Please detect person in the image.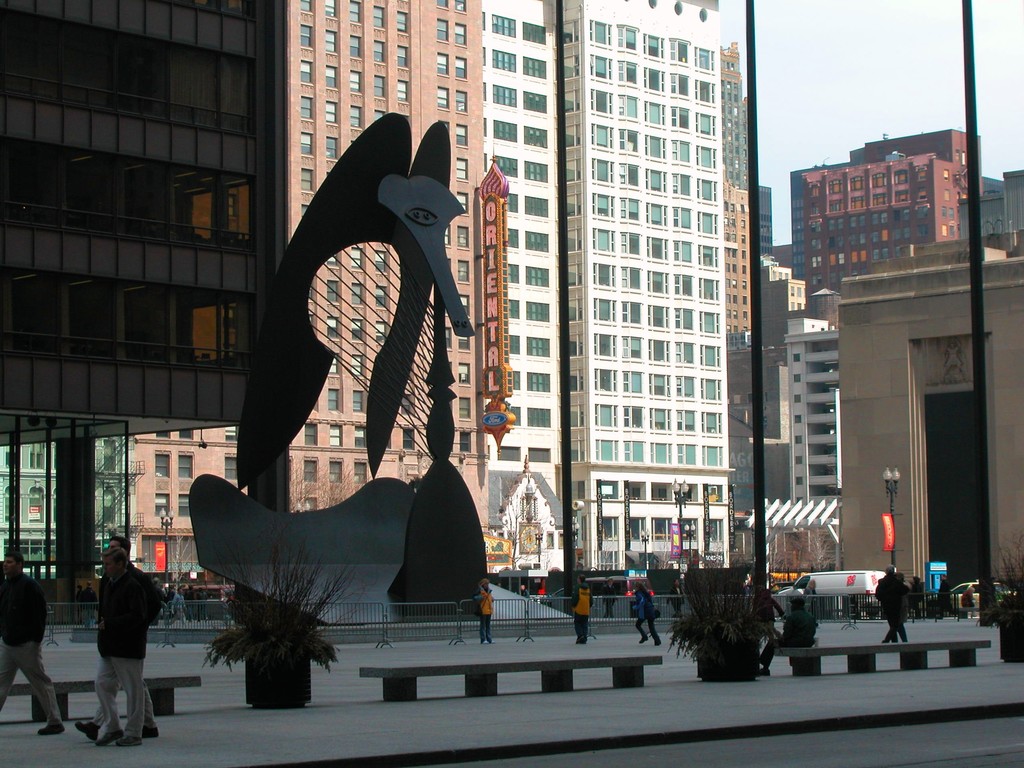
<bbox>959, 586, 973, 609</bbox>.
